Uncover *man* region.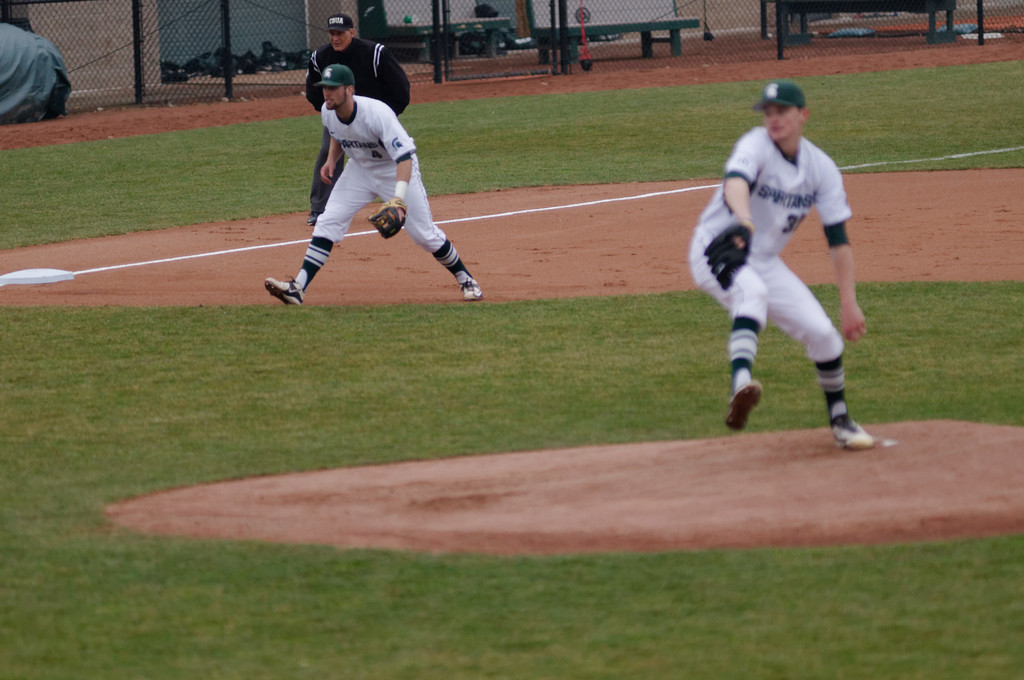
Uncovered: <bbox>266, 65, 485, 309</bbox>.
